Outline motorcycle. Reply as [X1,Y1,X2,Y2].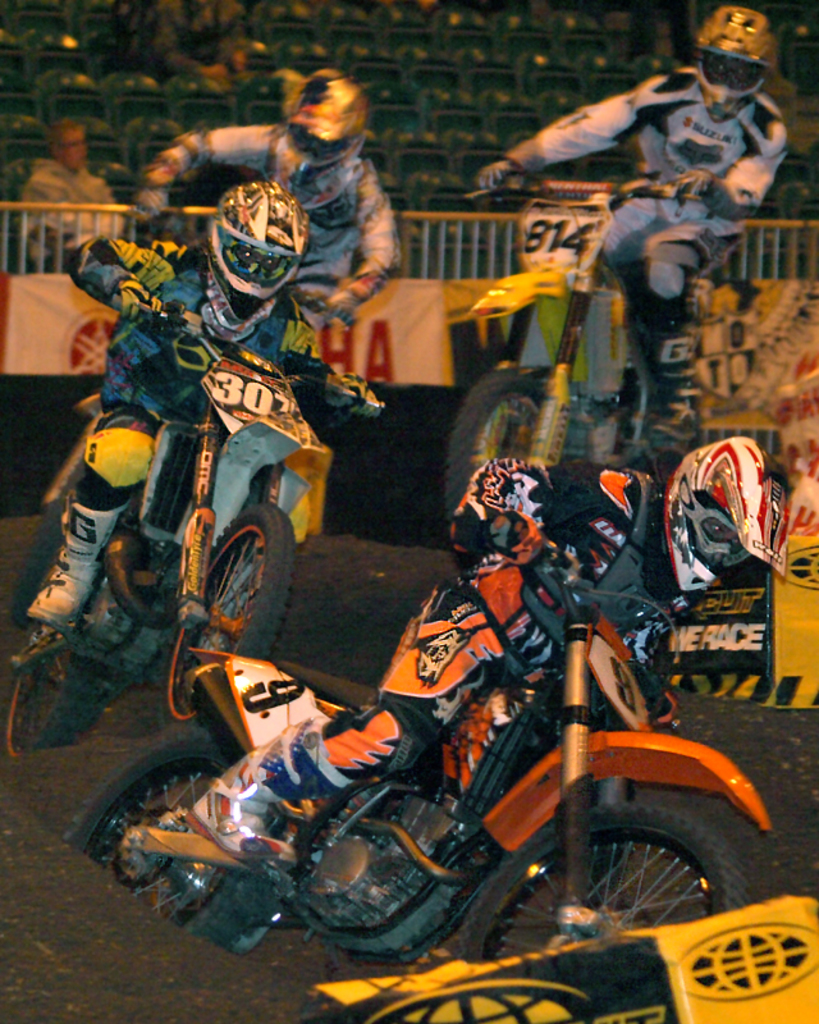
[152,493,791,946].
